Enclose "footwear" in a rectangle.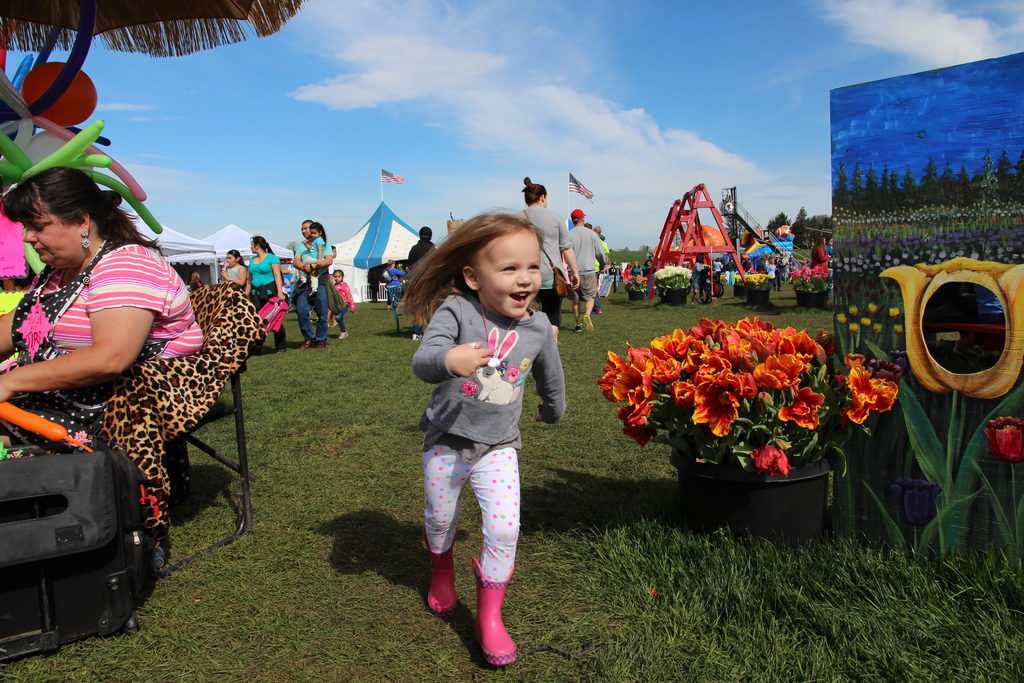
(x1=571, y1=319, x2=587, y2=334).
